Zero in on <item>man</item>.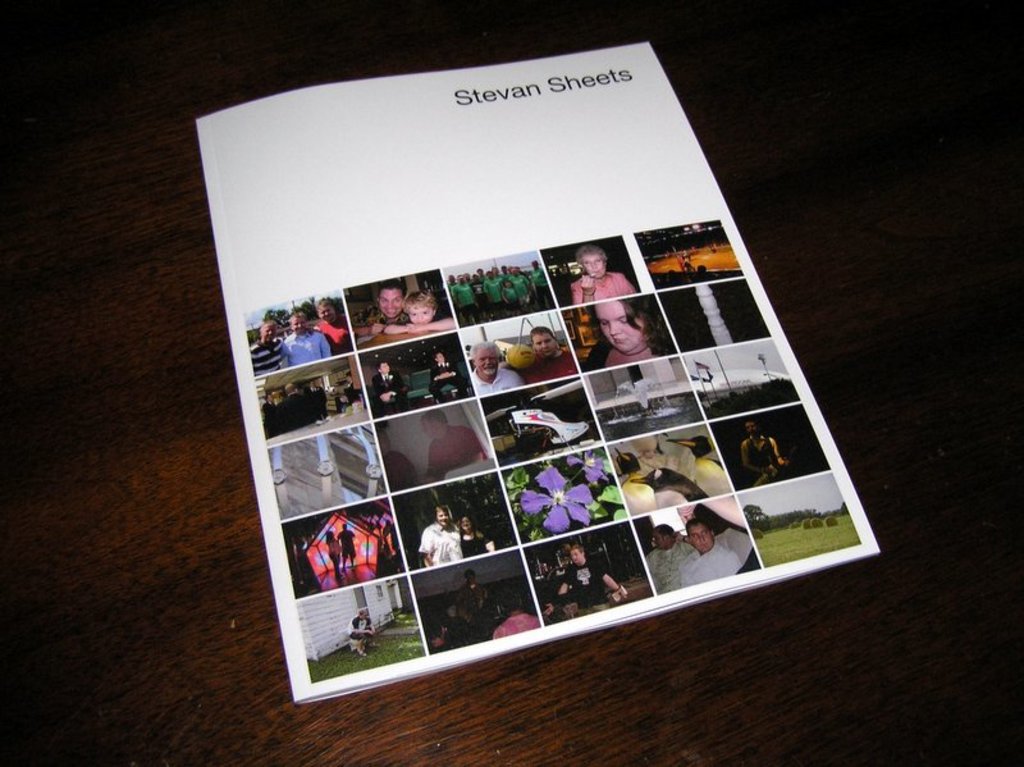
Zeroed in: (314, 298, 349, 355).
